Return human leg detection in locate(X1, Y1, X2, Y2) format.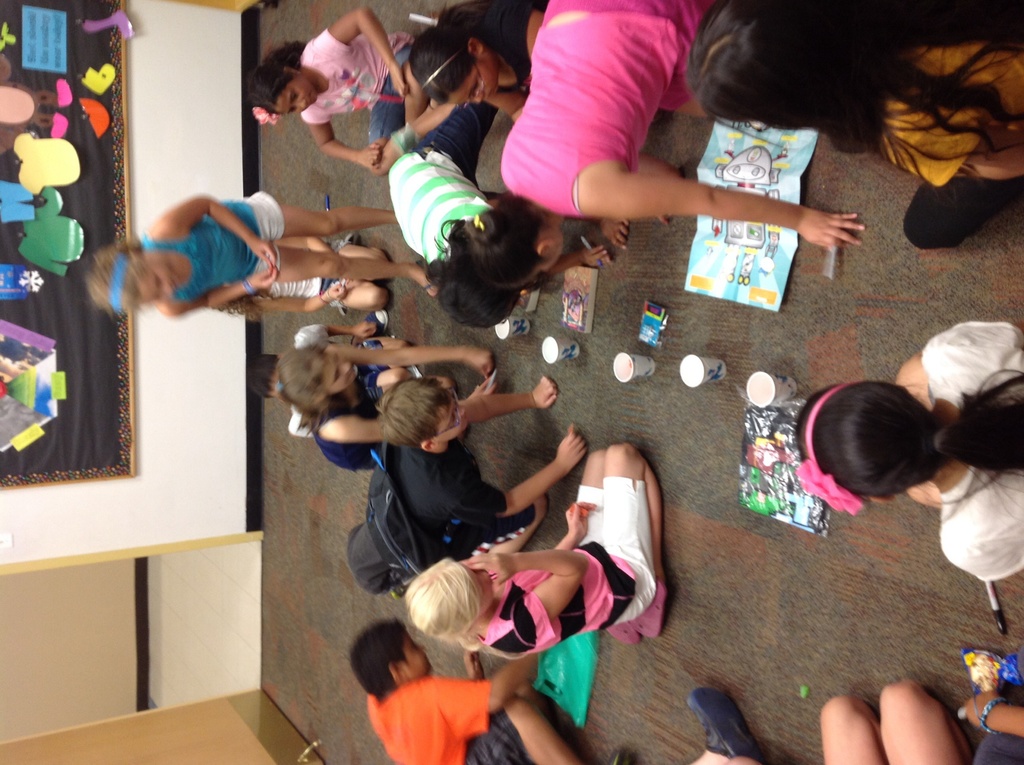
locate(278, 236, 429, 296).
